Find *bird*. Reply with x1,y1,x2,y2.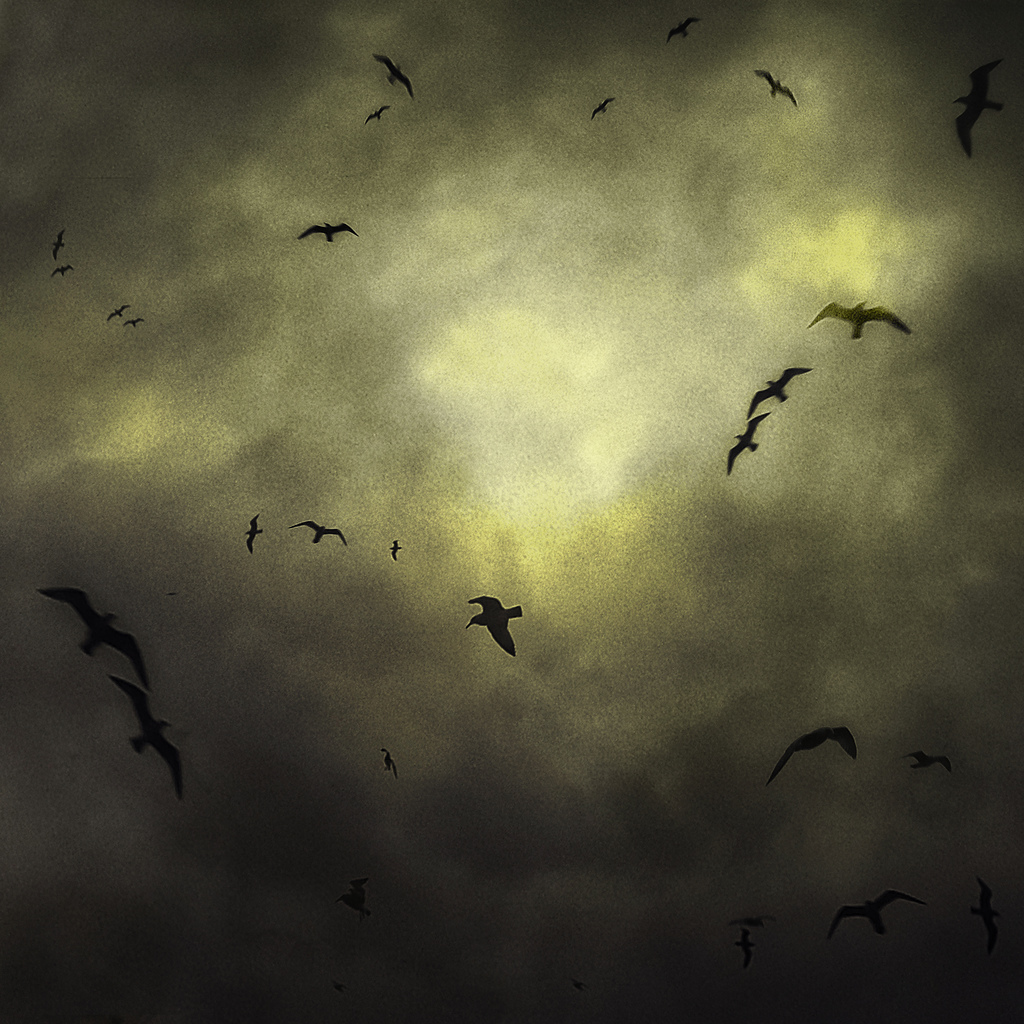
387,538,407,559.
